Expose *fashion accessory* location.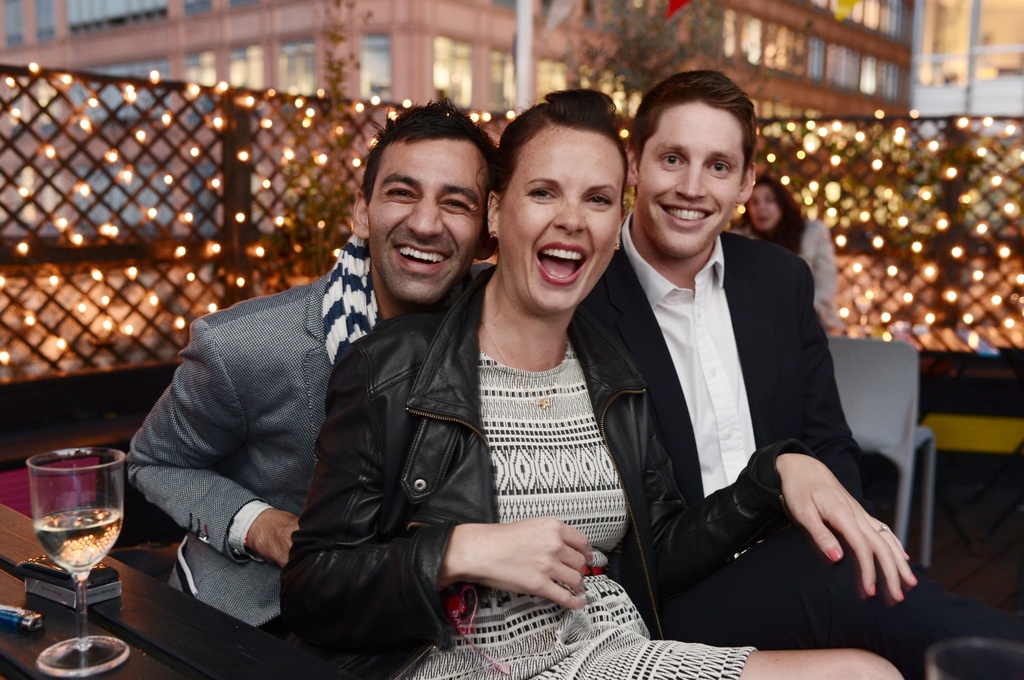
Exposed at [left=320, top=231, right=381, bottom=367].
